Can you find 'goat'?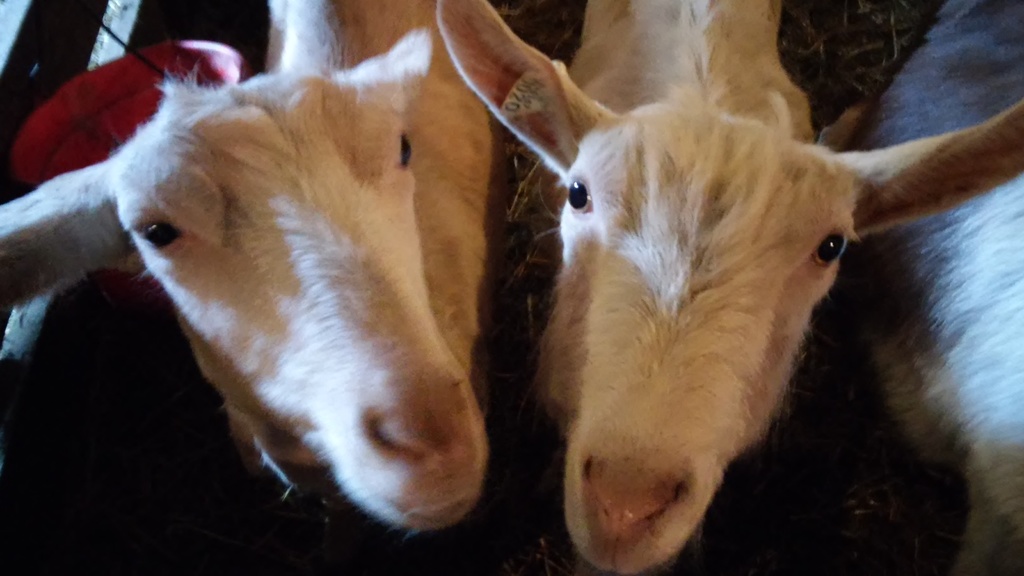
Yes, bounding box: left=0, top=0, right=520, bottom=532.
